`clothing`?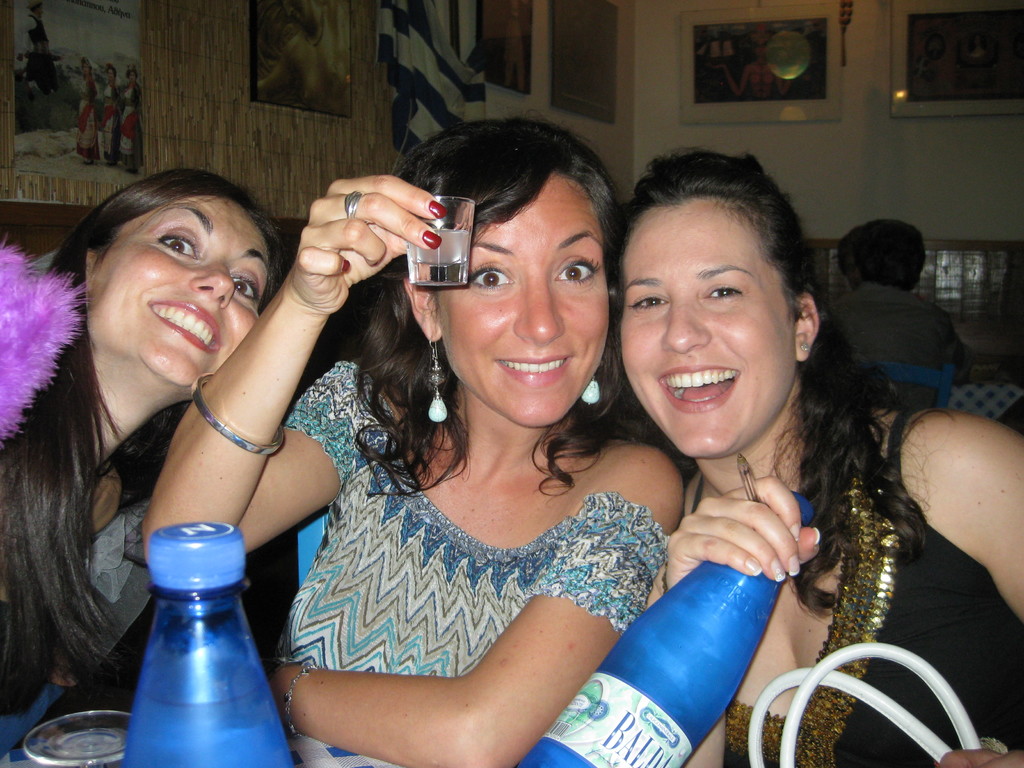
[285, 356, 668, 767]
